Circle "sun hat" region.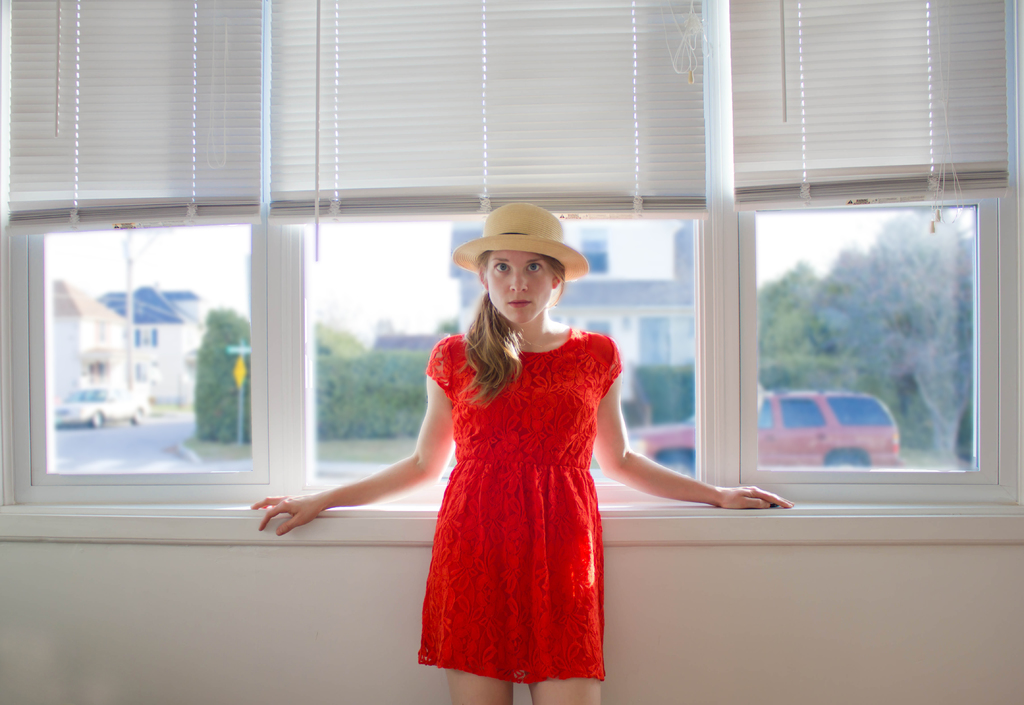
Region: bbox=(454, 202, 600, 304).
